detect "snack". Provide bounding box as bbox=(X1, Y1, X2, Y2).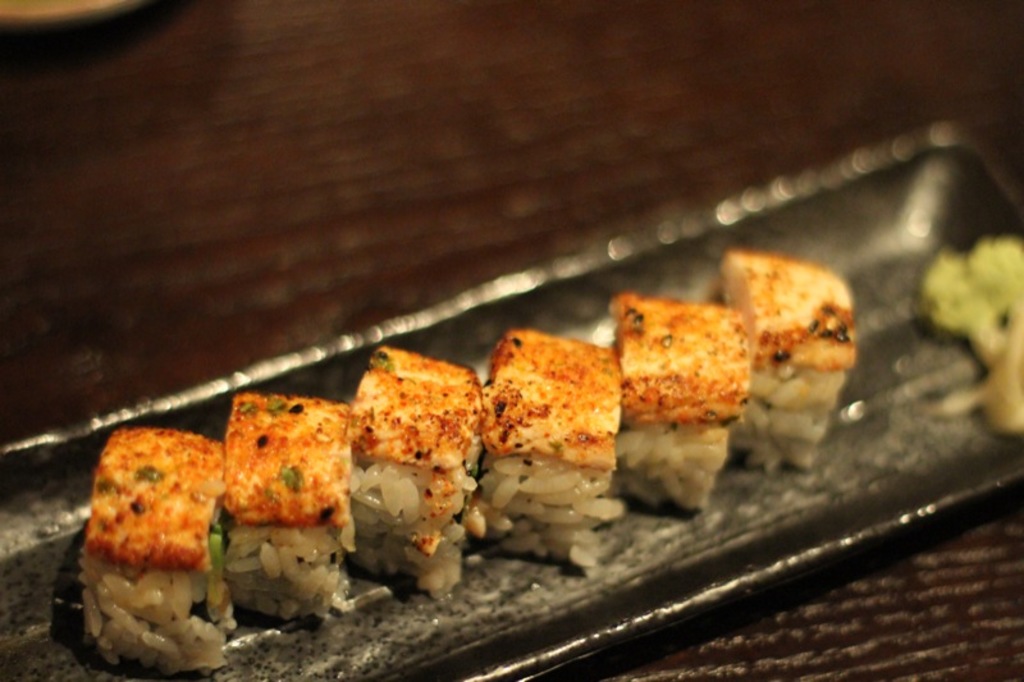
bbox=(84, 427, 241, 677).
